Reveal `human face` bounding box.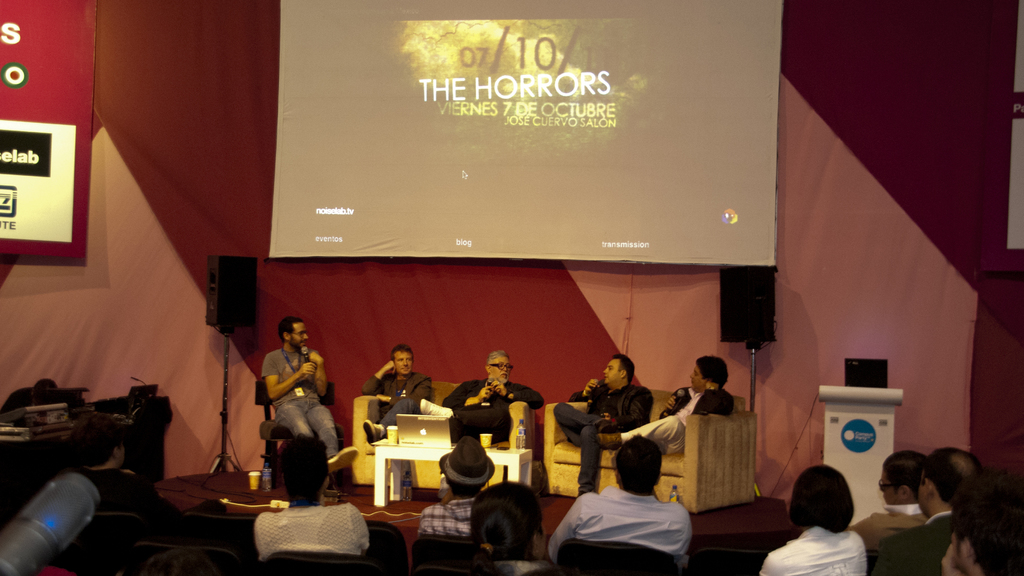
Revealed: left=600, top=356, right=623, bottom=385.
